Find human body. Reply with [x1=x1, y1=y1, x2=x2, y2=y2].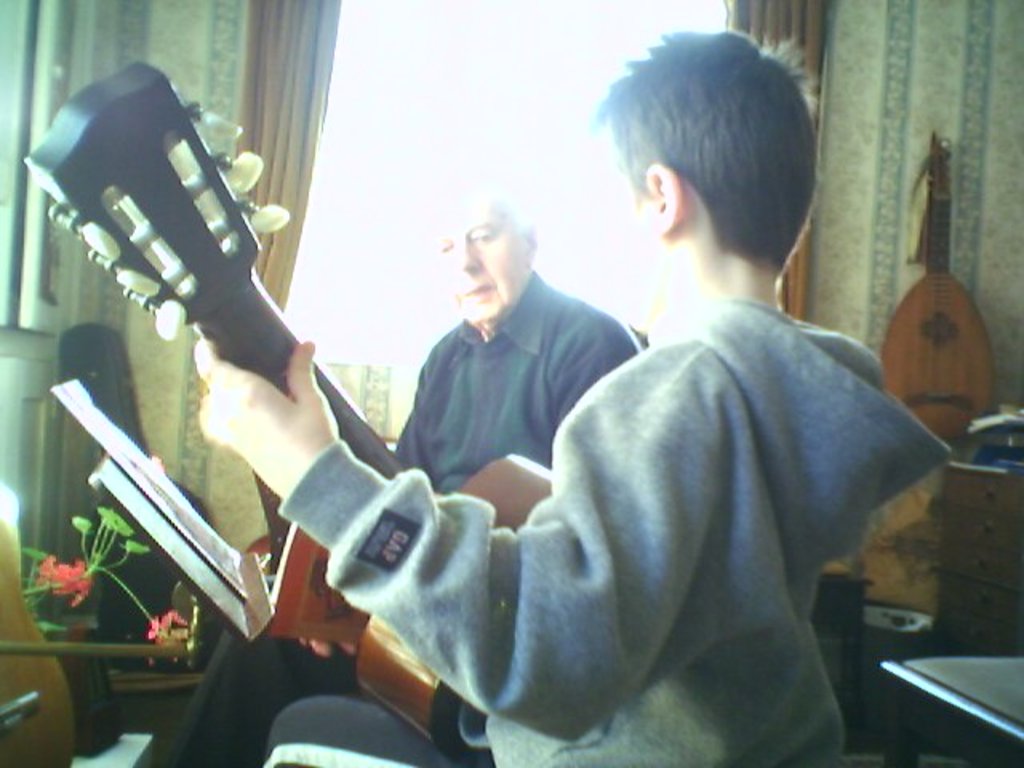
[x1=200, y1=24, x2=952, y2=766].
